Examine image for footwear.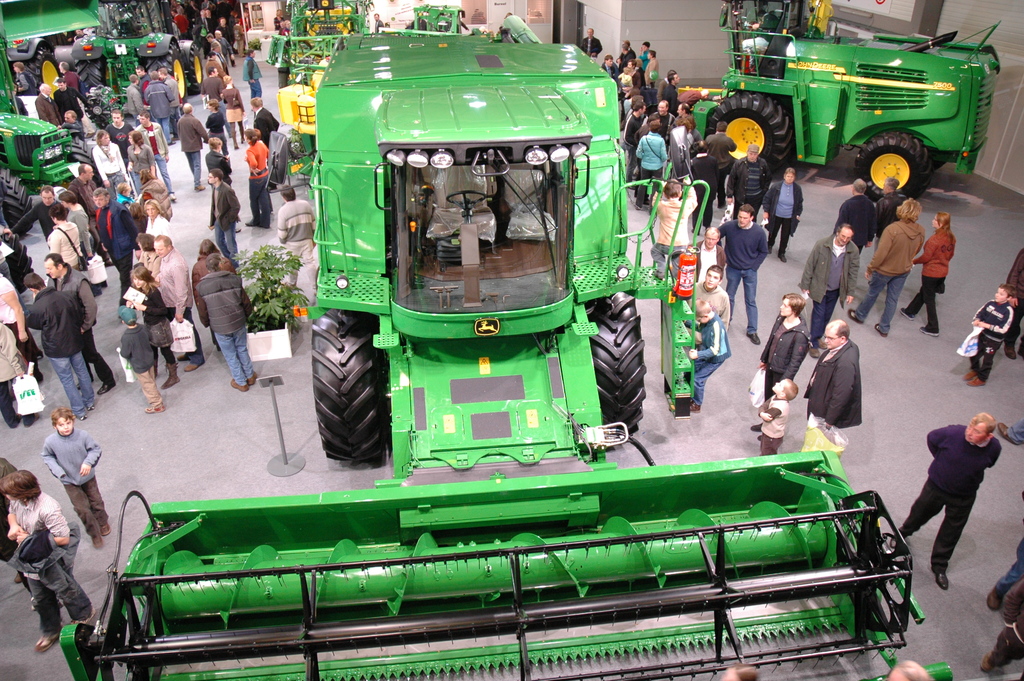
Examination result: box=[1020, 344, 1023, 357].
